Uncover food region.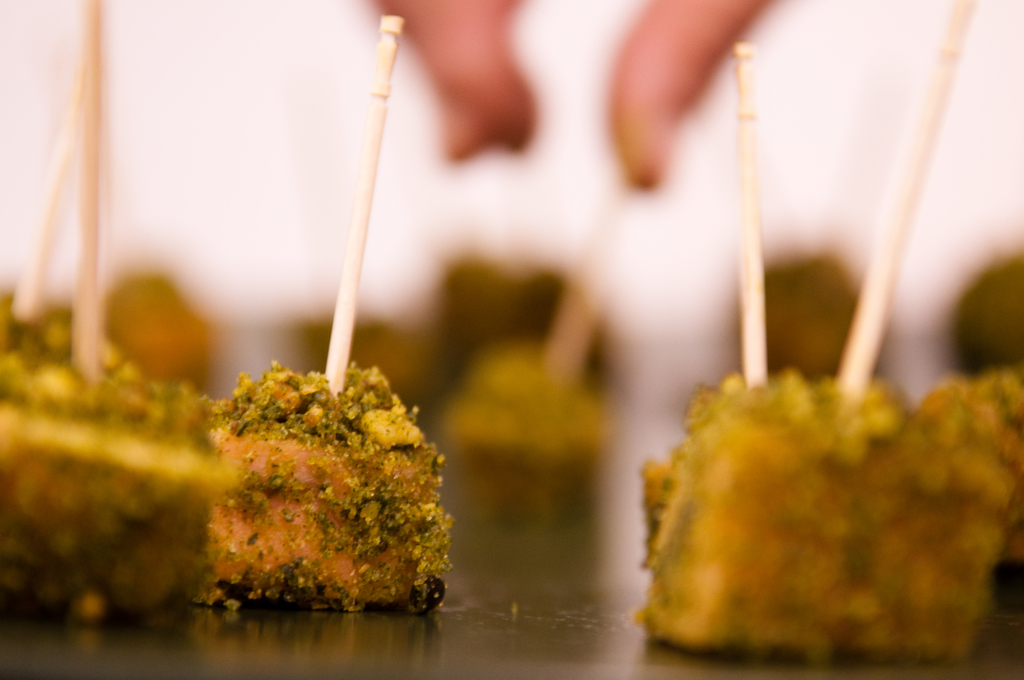
Uncovered: 731/252/876/376.
